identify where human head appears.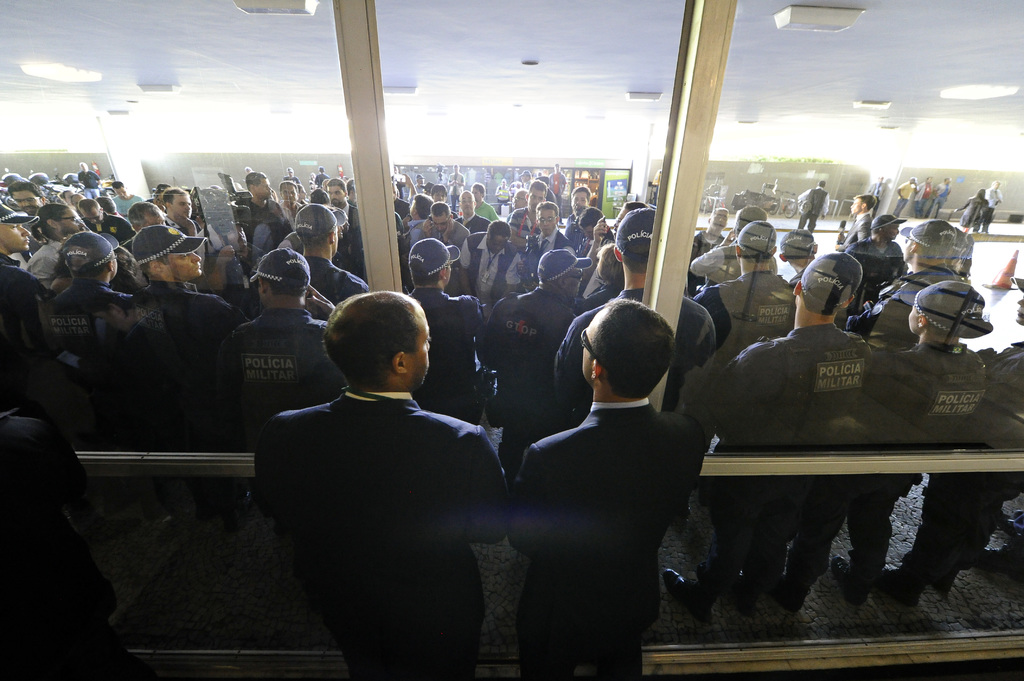
Appears at 327,177,346,206.
